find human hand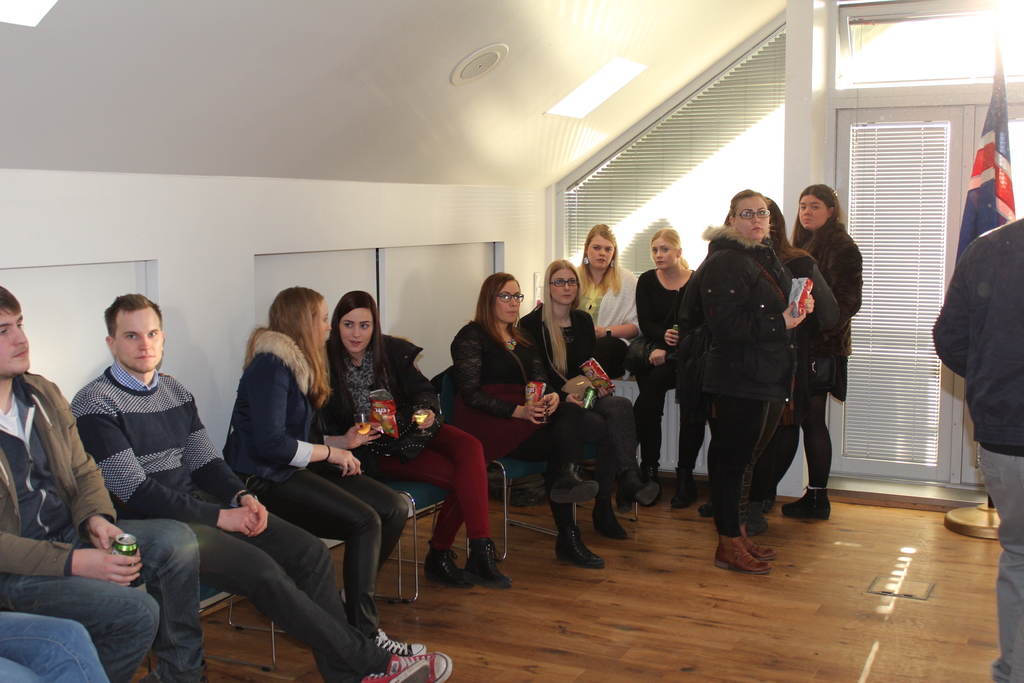
779:298:806:332
